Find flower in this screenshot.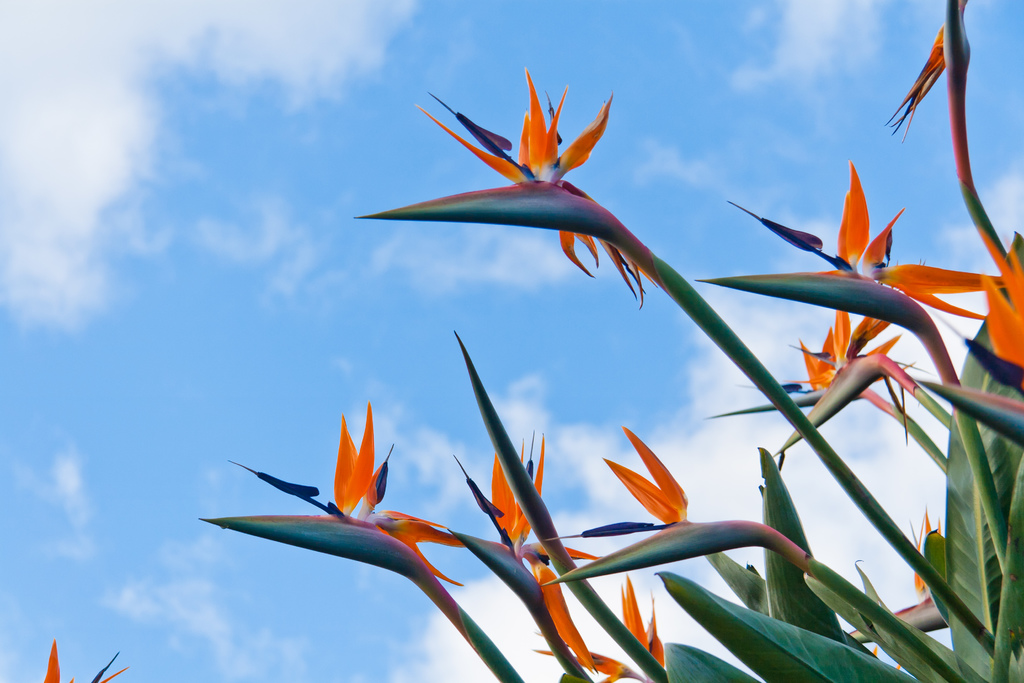
The bounding box for flower is <bbox>45, 638, 134, 682</bbox>.
